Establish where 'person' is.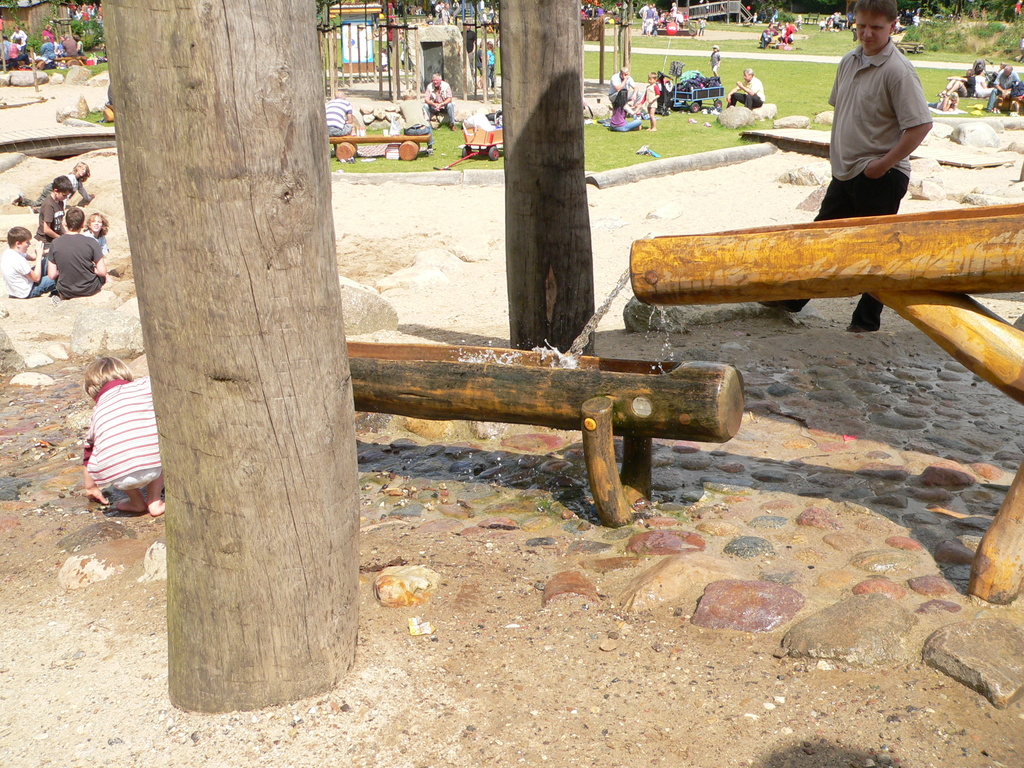
Established at x1=605, y1=67, x2=637, y2=105.
